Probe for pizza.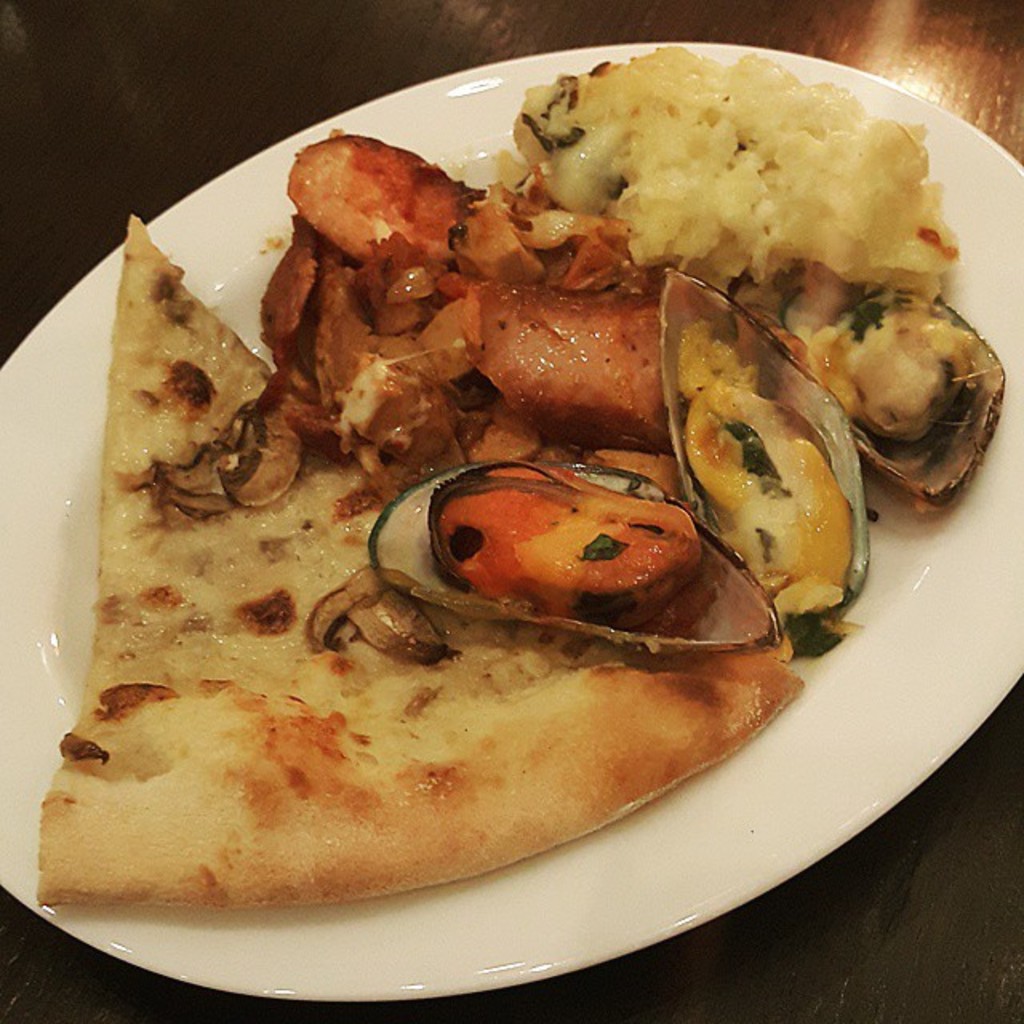
Probe result: BBox(30, 208, 810, 898).
